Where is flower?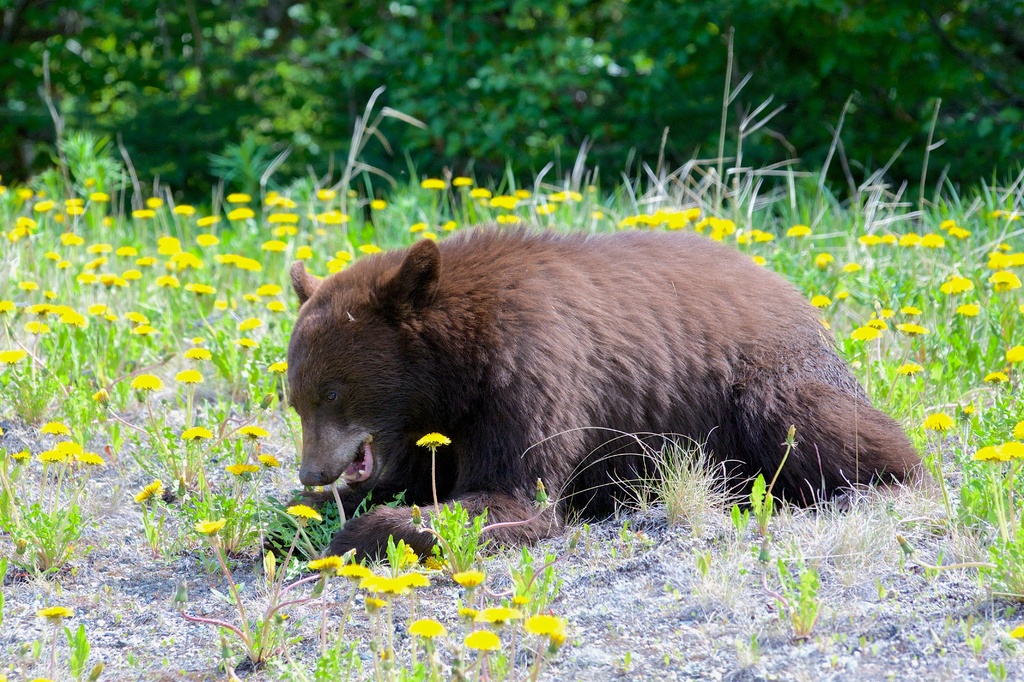
(x1=165, y1=253, x2=200, y2=269).
